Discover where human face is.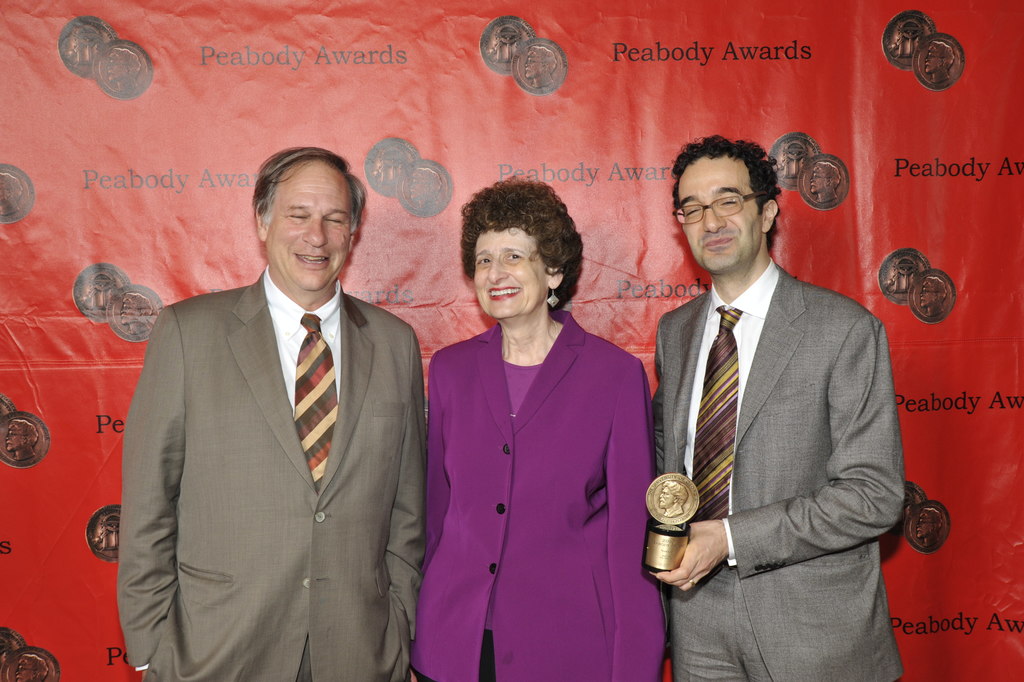
Discovered at [667,156,768,278].
